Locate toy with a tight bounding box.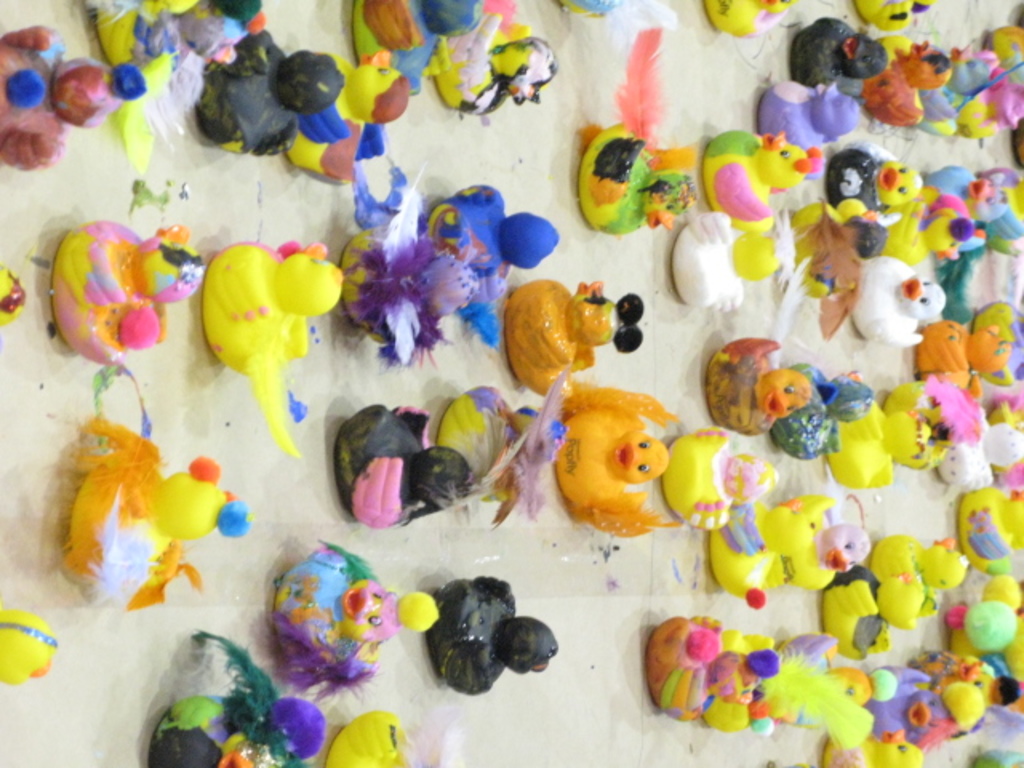
BBox(437, 381, 565, 528).
